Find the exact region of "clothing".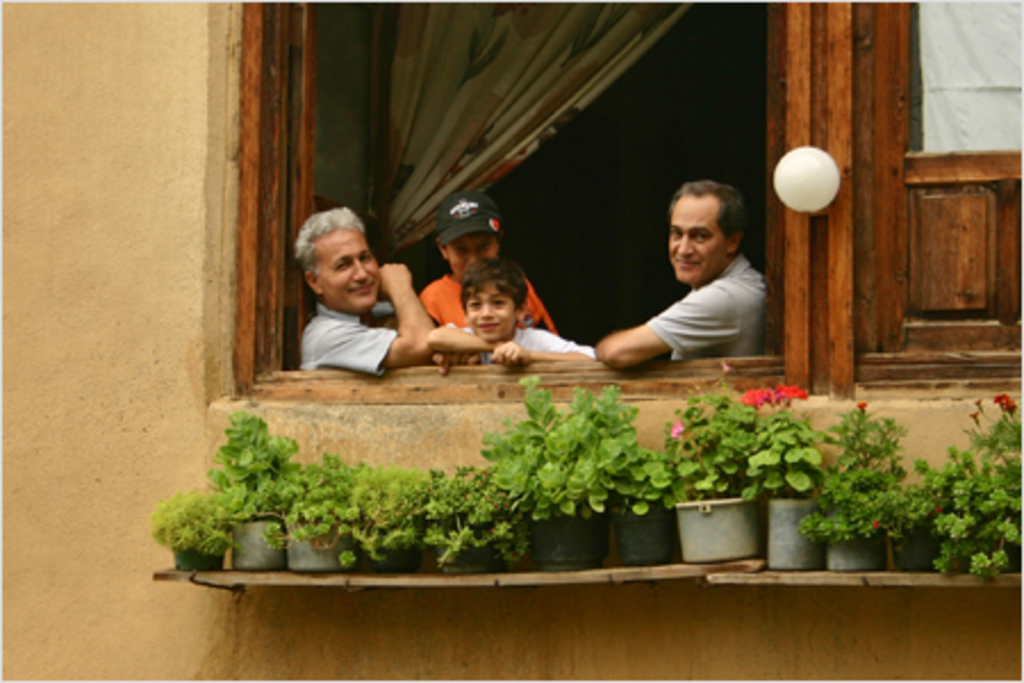
Exact region: box(300, 296, 412, 362).
